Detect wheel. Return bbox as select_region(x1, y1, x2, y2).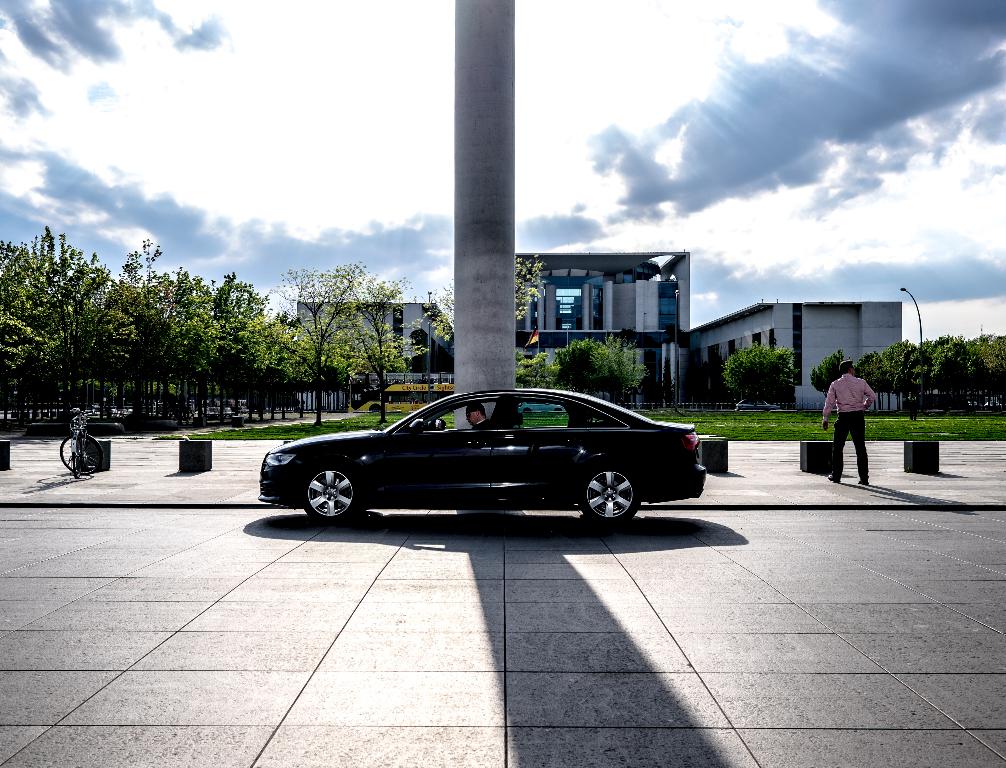
select_region(72, 434, 79, 475).
